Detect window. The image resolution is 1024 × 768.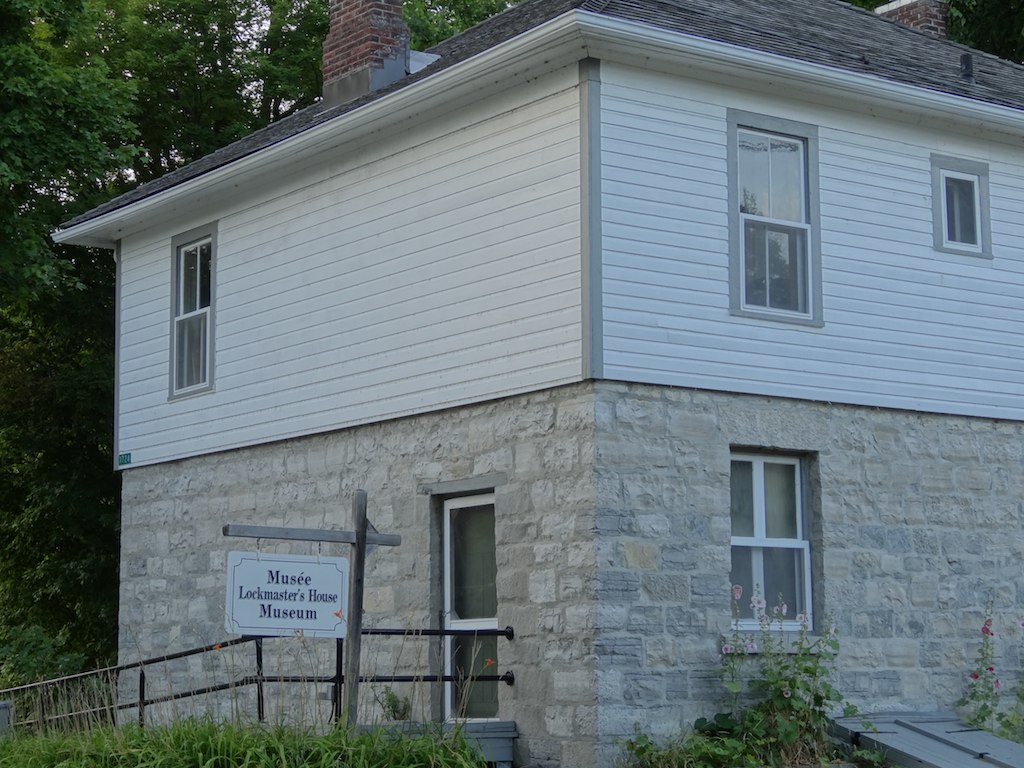
933 154 992 256.
